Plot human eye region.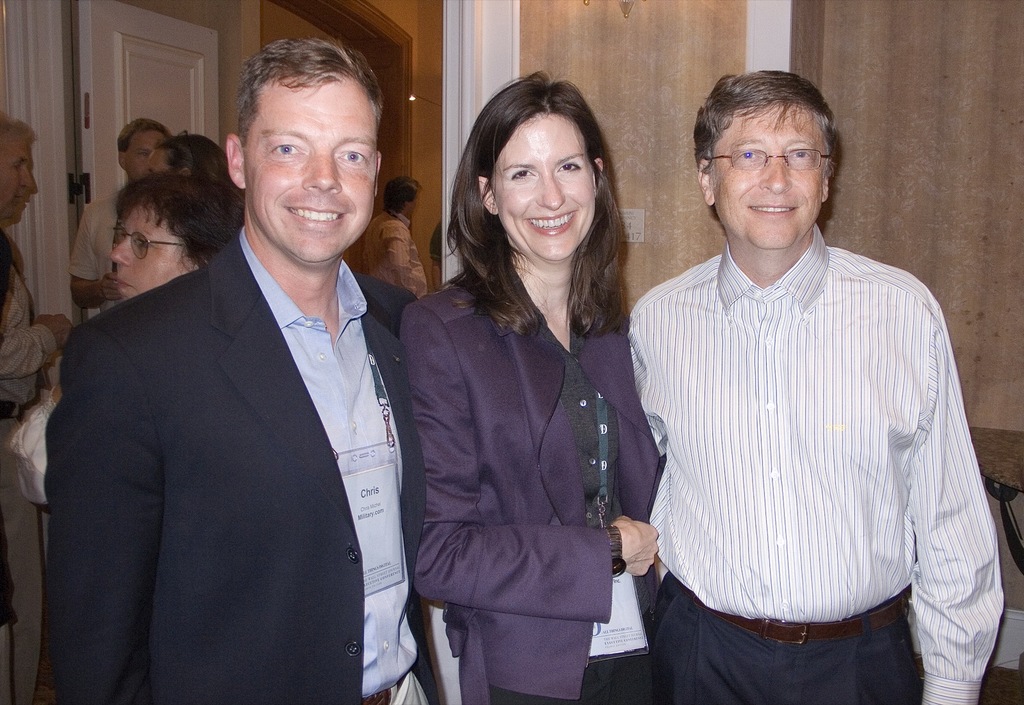
Plotted at 510, 168, 539, 179.
